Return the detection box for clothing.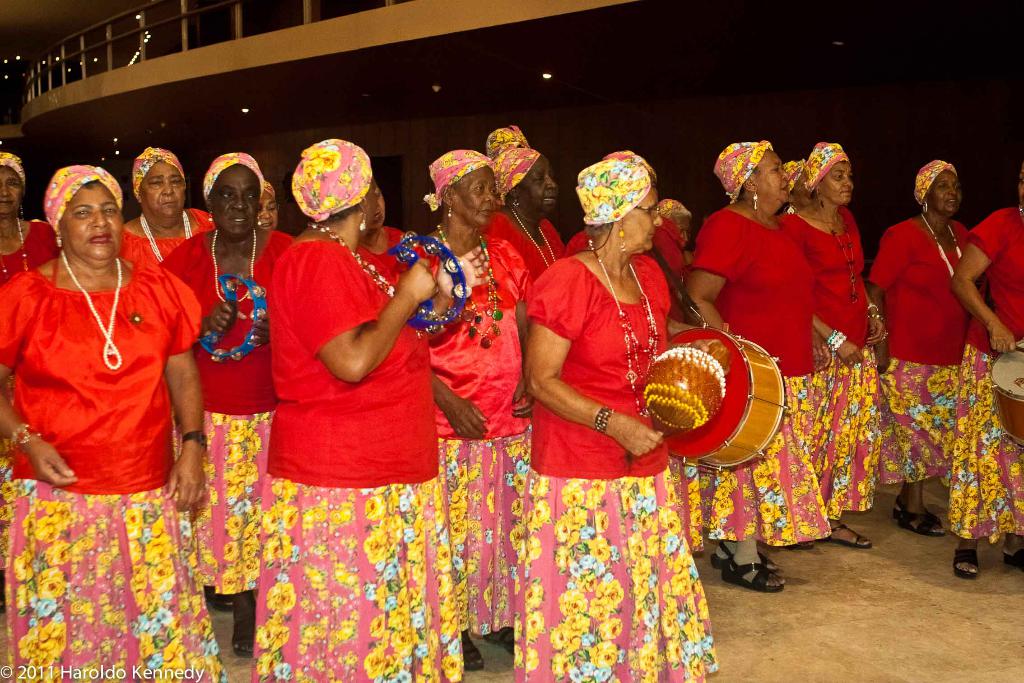
259:234:466:682.
